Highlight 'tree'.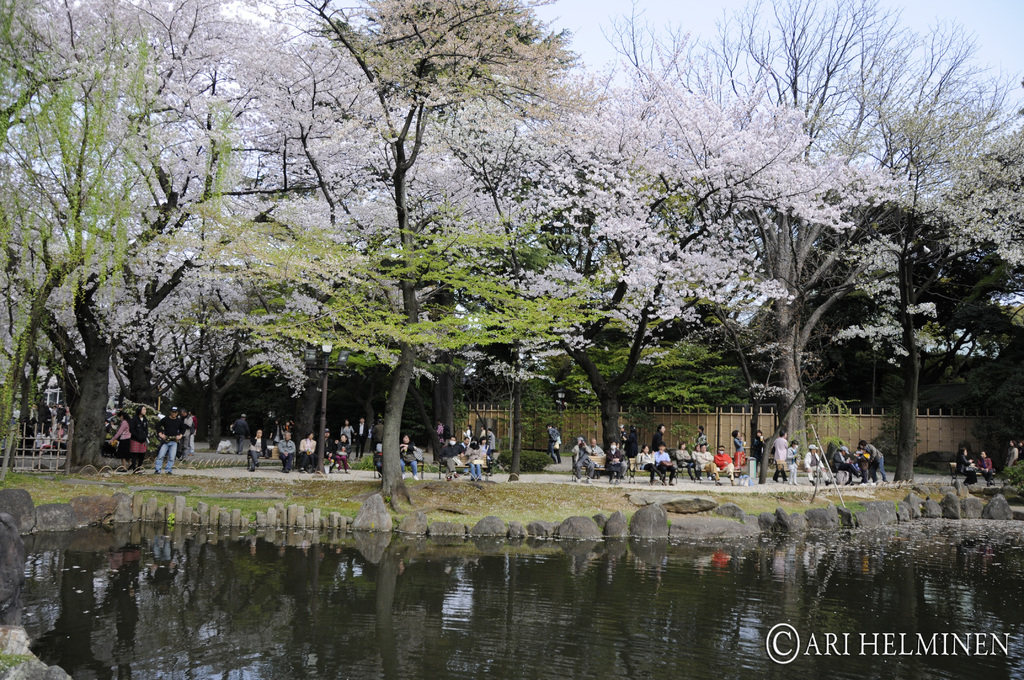
Highlighted region: 0,0,356,464.
